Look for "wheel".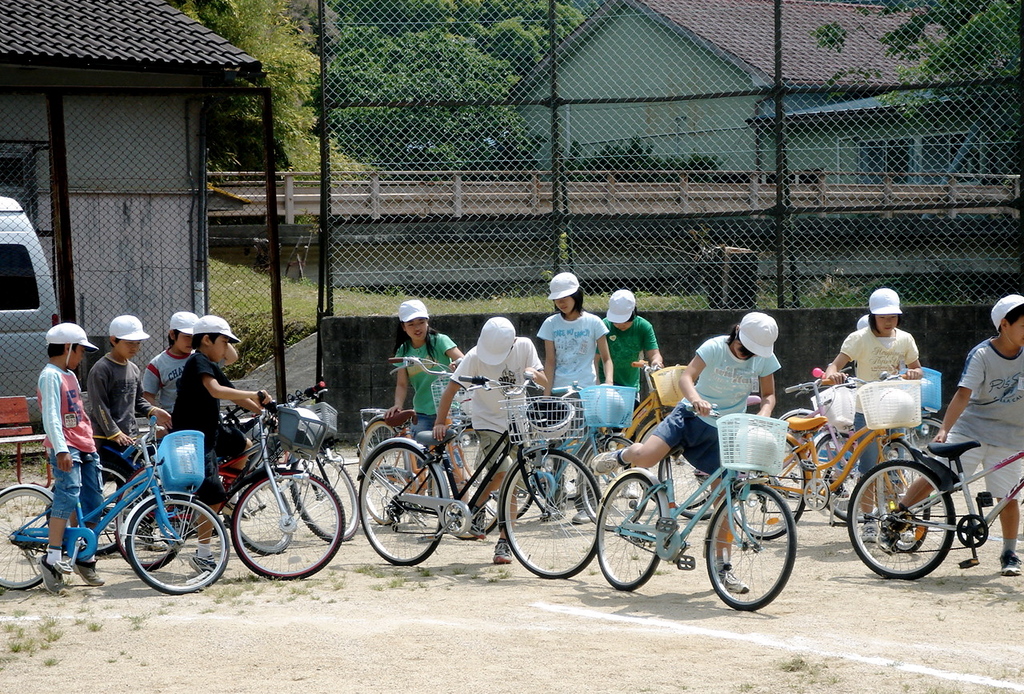
Found: x1=845, y1=454, x2=953, y2=585.
